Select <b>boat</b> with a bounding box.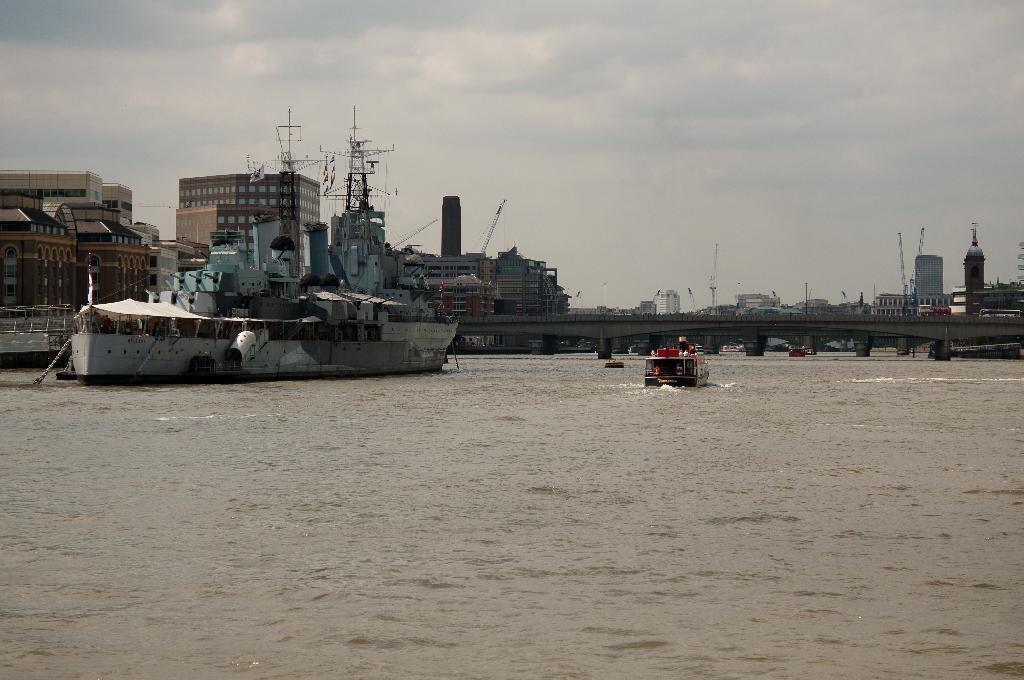
l=638, t=334, r=709, b=387.
